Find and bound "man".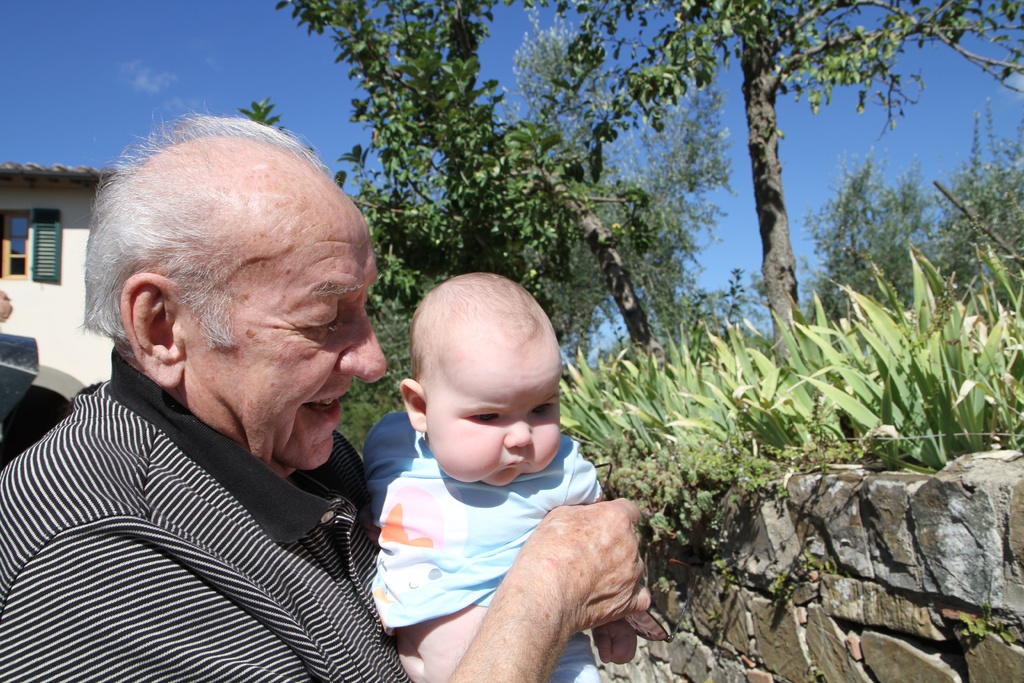
Bound: [0, 112, 652, 682].
